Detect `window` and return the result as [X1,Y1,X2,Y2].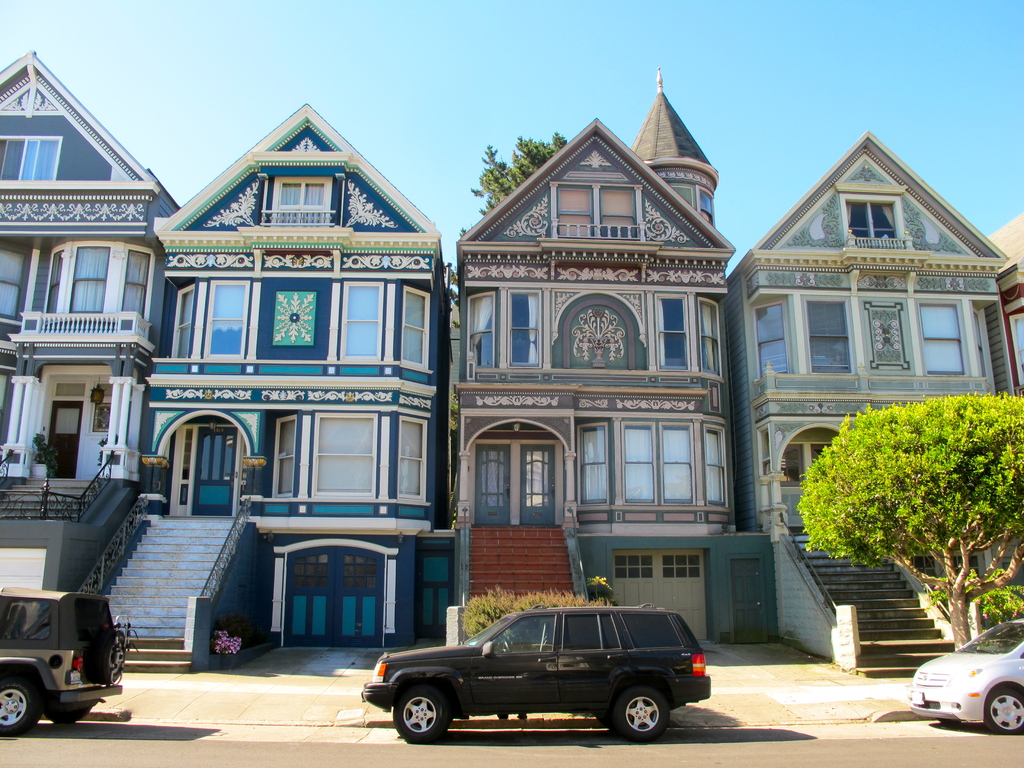
[509,292,543,369].
